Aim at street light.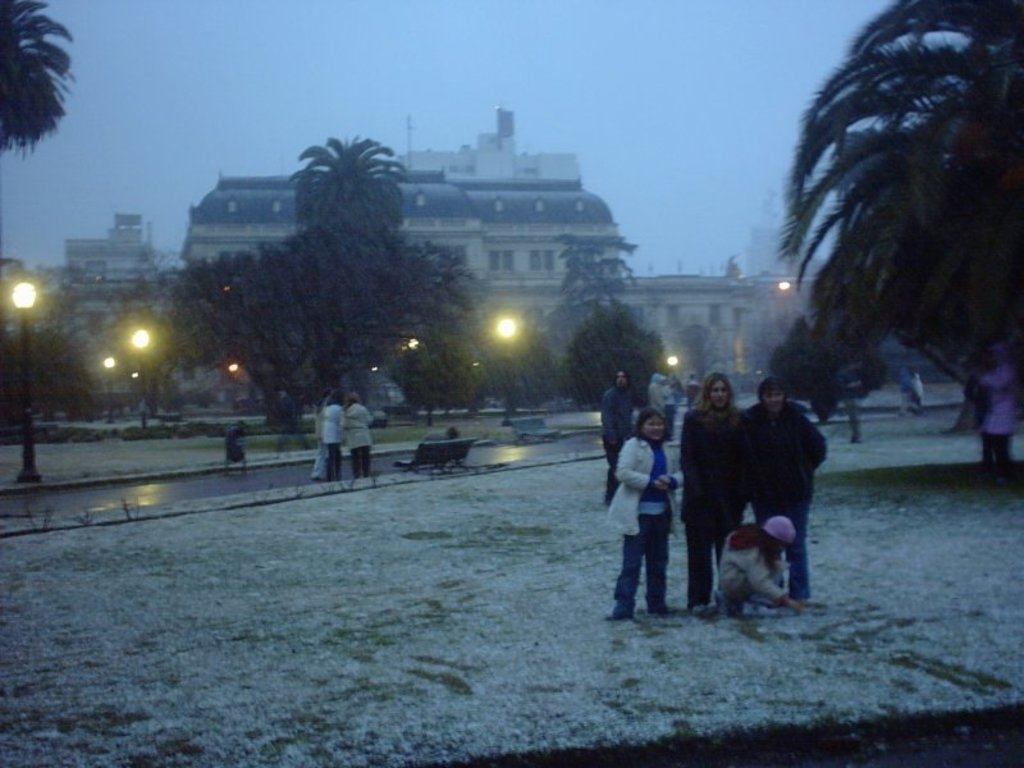
Aimed at 490/316/516/428.
